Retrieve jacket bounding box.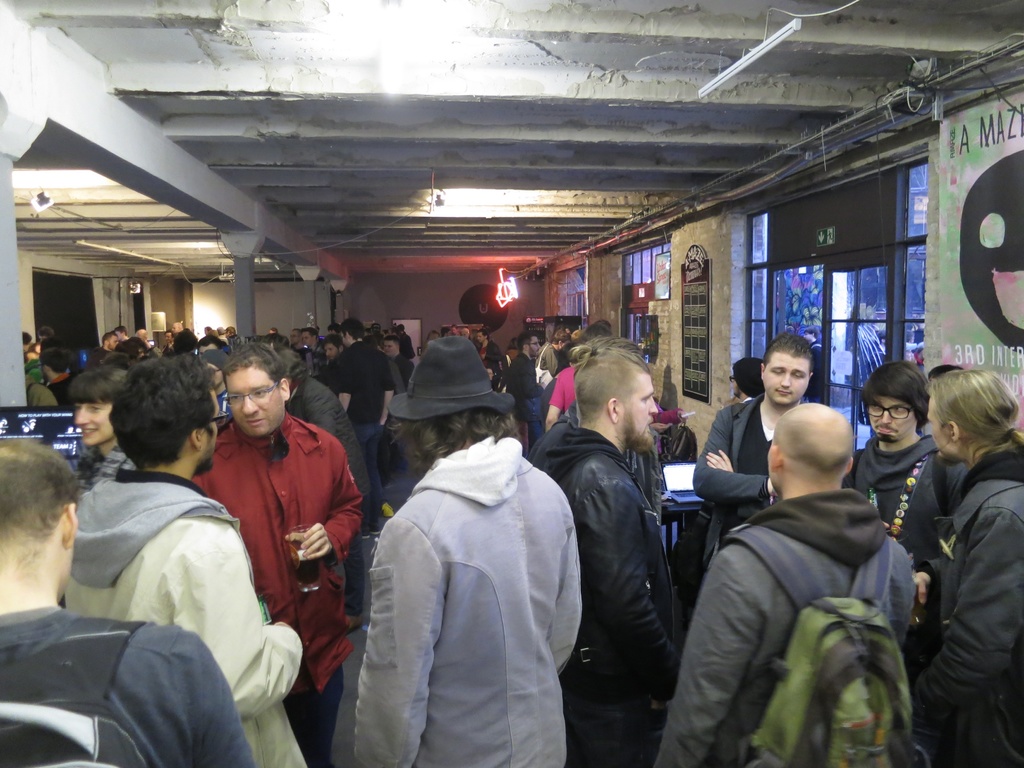
Bounding box: [653,490,920,767].
